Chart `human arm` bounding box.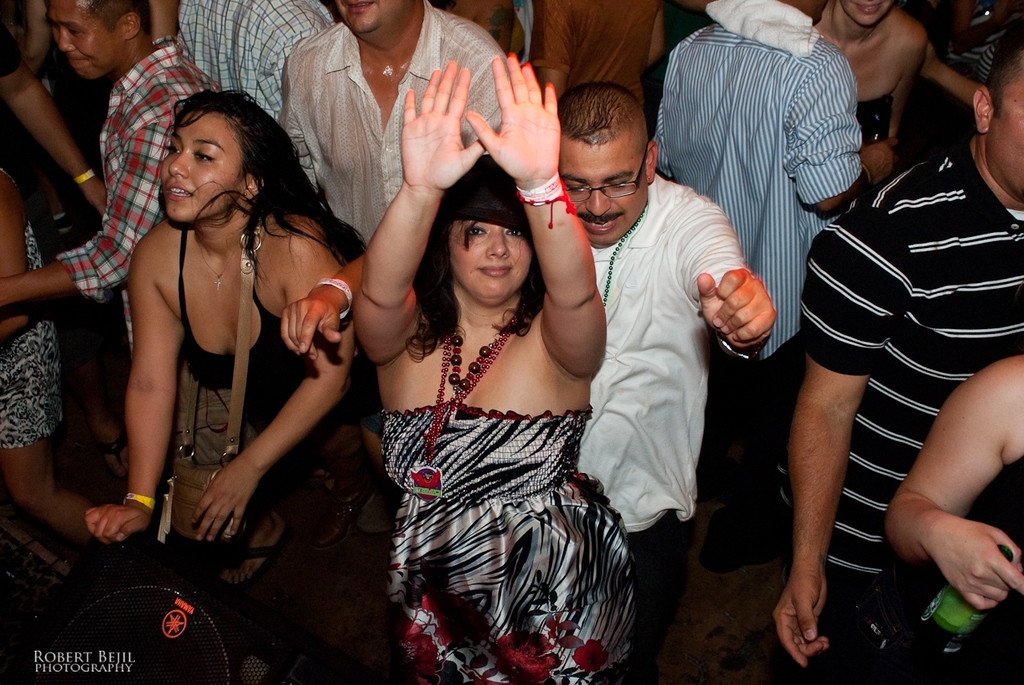
Charted: x1=890, y1=33, x2=922, y2=142.
